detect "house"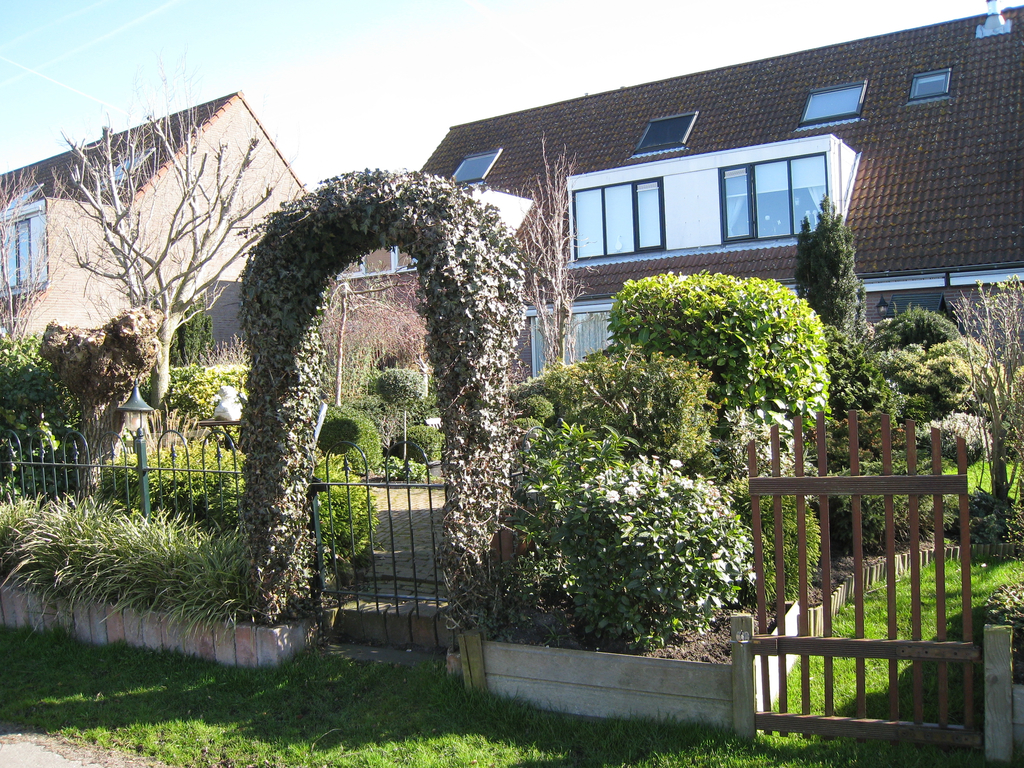
(left=22, top=111, right=293, bottom=482)
